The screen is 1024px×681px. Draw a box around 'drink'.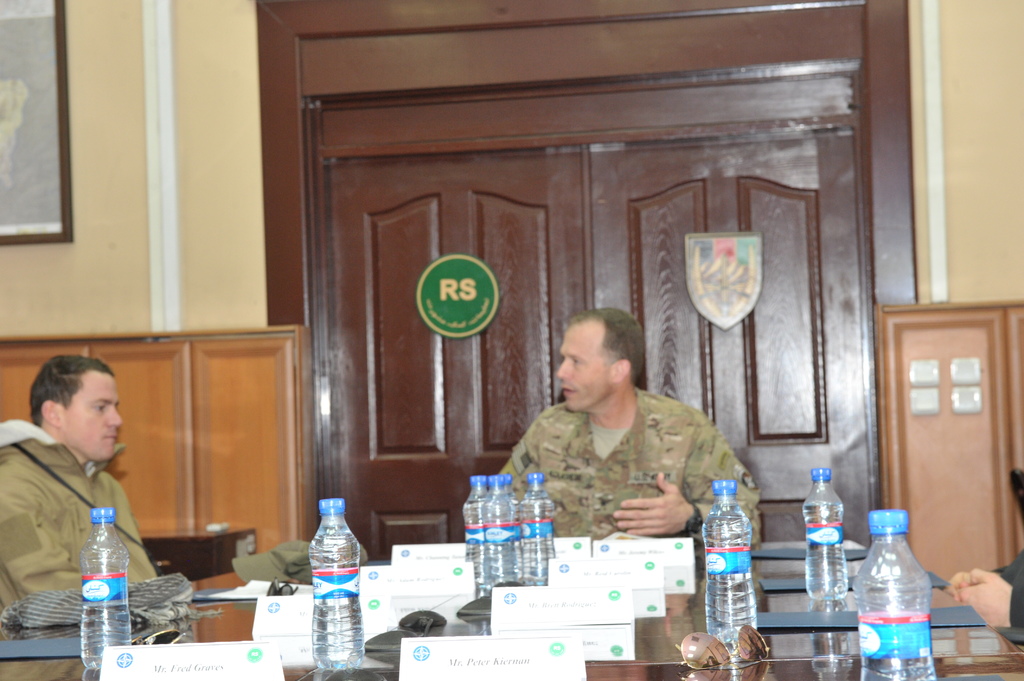
Rect(707, 478, 764, 645).
